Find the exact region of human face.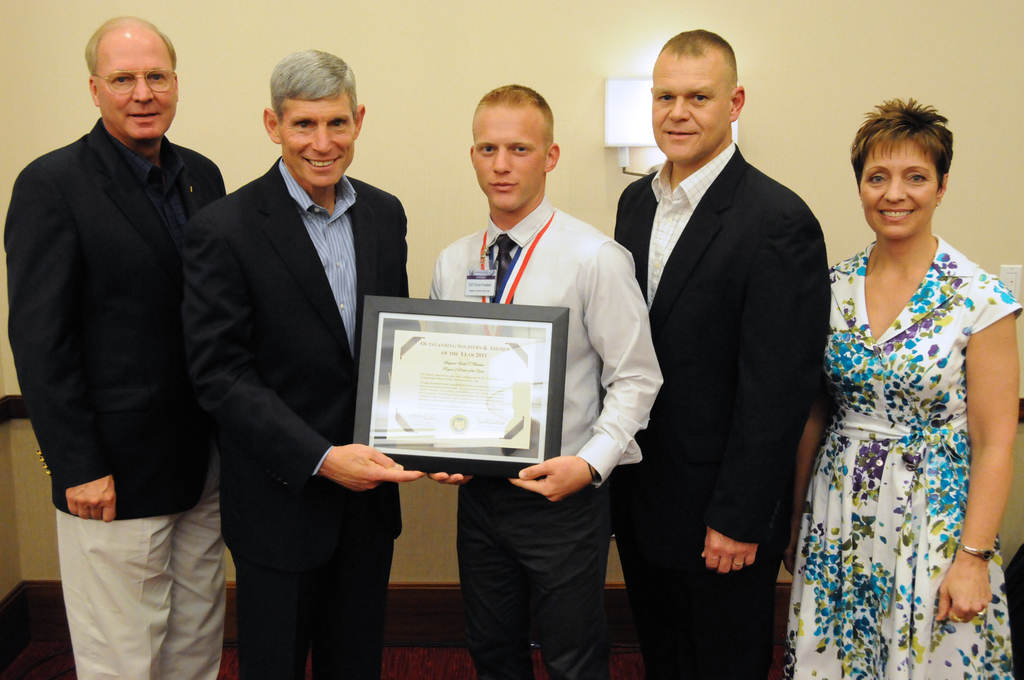
Exact region: box=[281, 89, 360, 186].
